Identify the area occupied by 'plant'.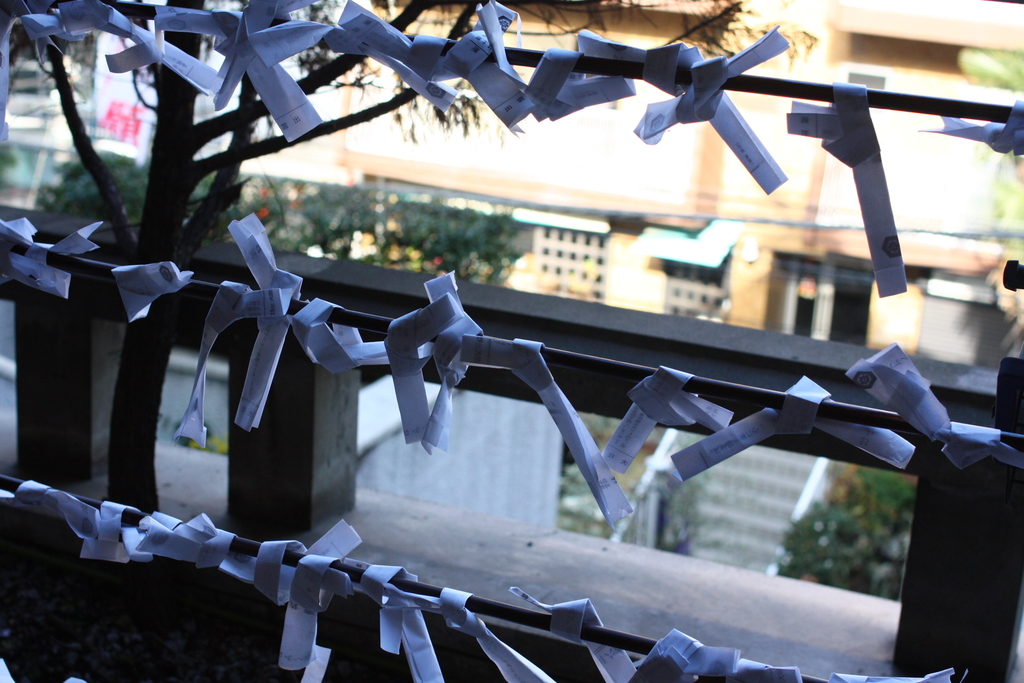
Area: locate(210, 183, 525, 282).
